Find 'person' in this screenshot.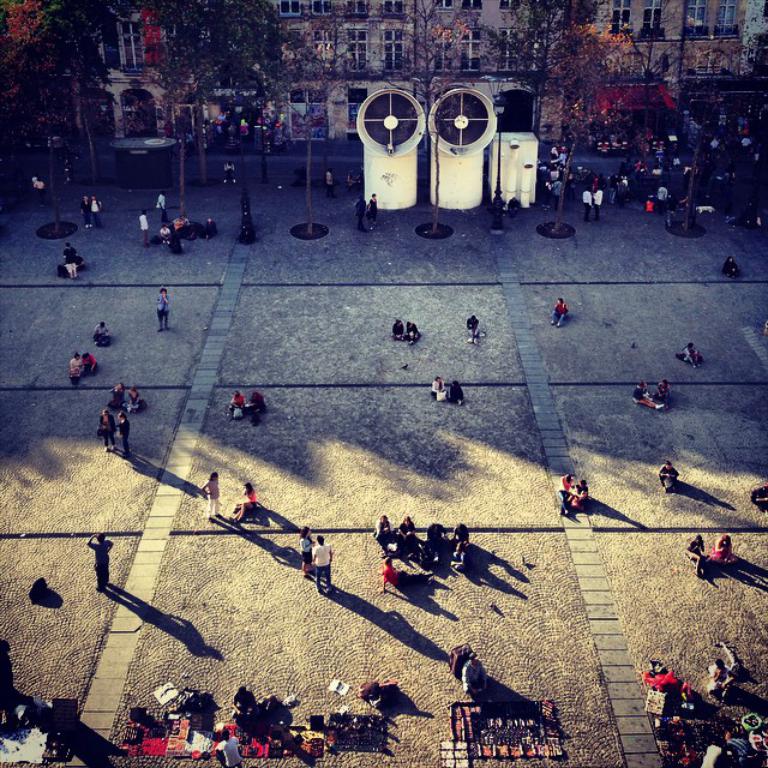
The bounding box for 'person' is [left=66, top=353, right=79, bottom=382].
